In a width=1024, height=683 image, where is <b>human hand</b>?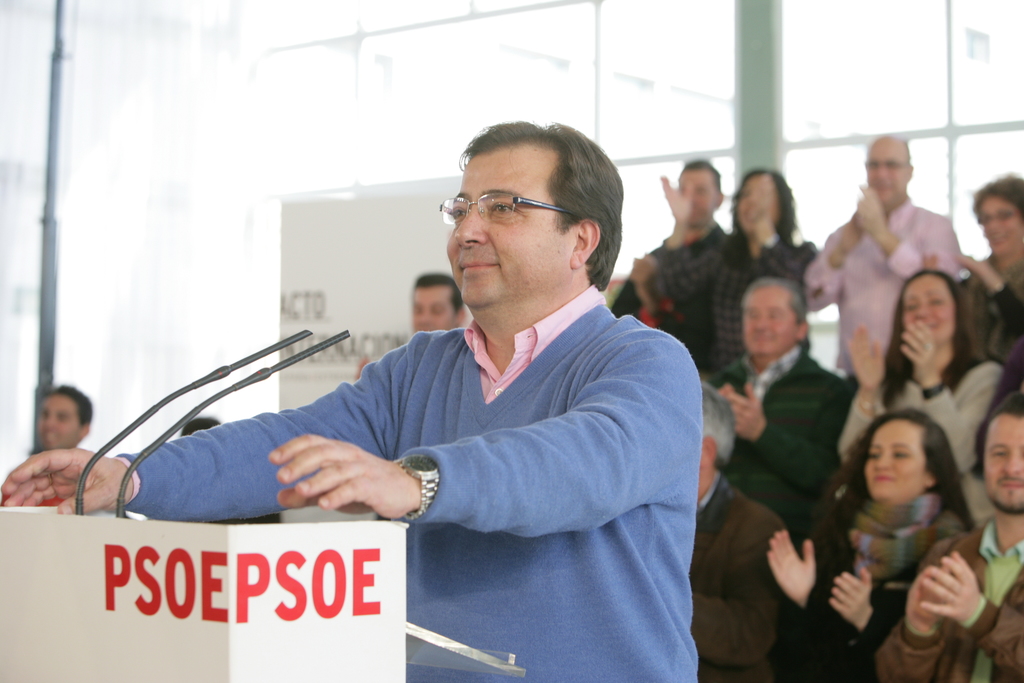
<bbox>923, 551, 979, 620</bbox>.
